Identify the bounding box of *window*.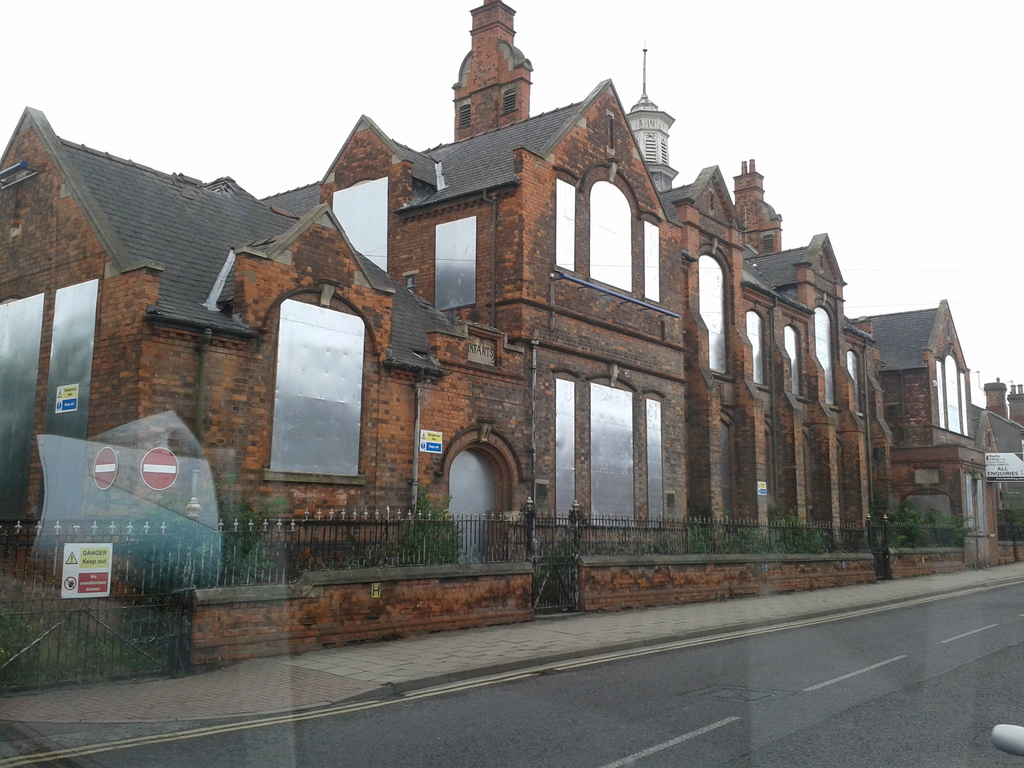
bbox(767, 419, 776, 517).
